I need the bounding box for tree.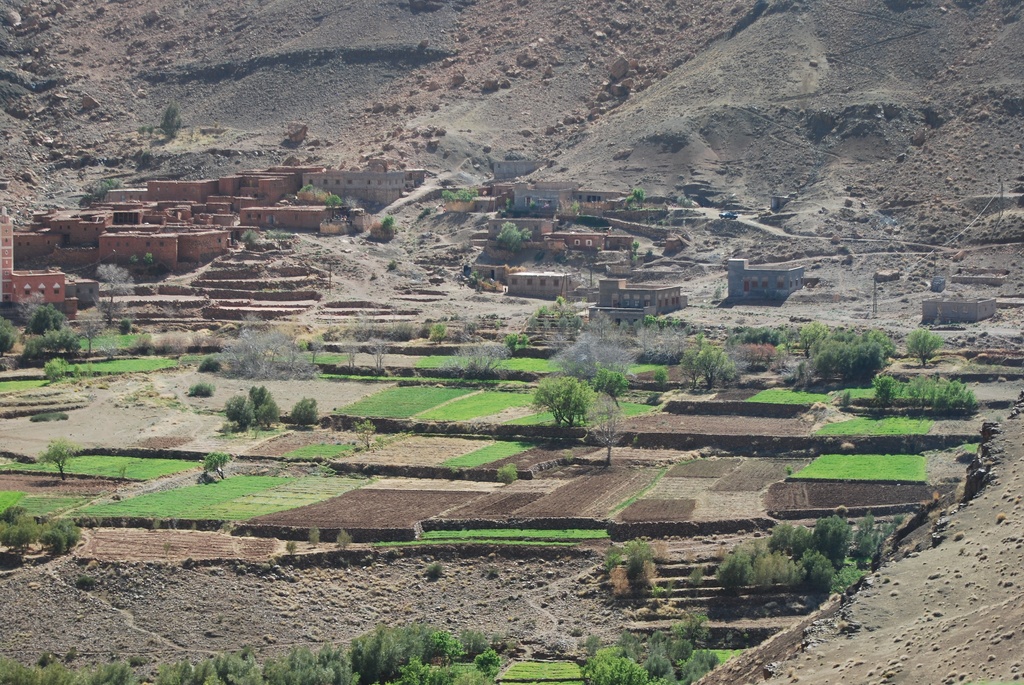
Here it is: bbox(344, 417, 378, 450).
